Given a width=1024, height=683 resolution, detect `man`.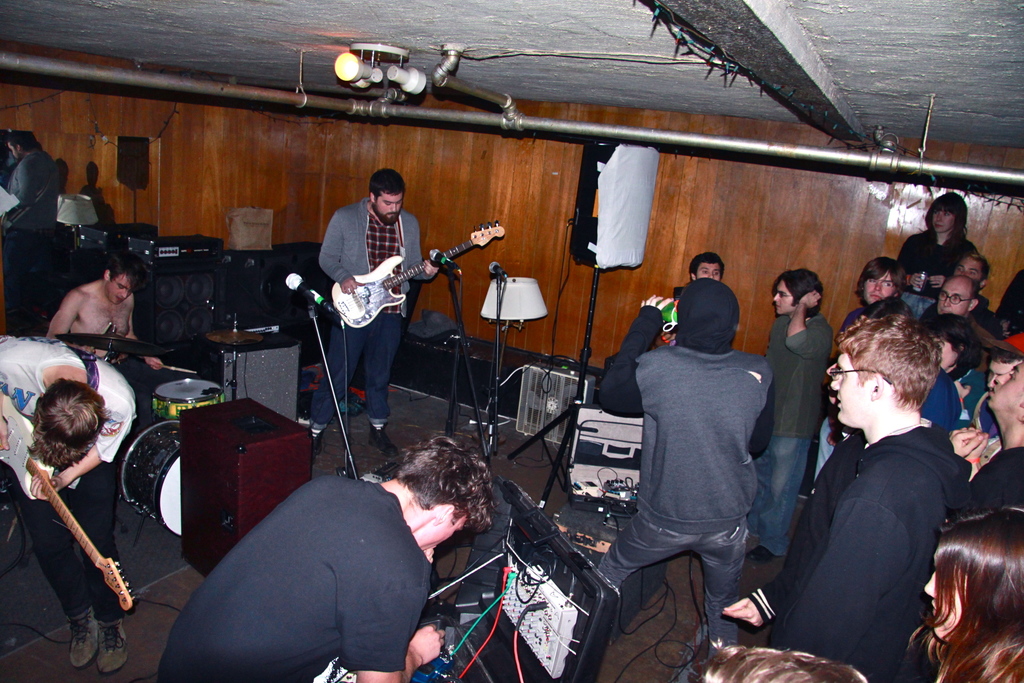
bbox=(755, 270, 839, 562).
